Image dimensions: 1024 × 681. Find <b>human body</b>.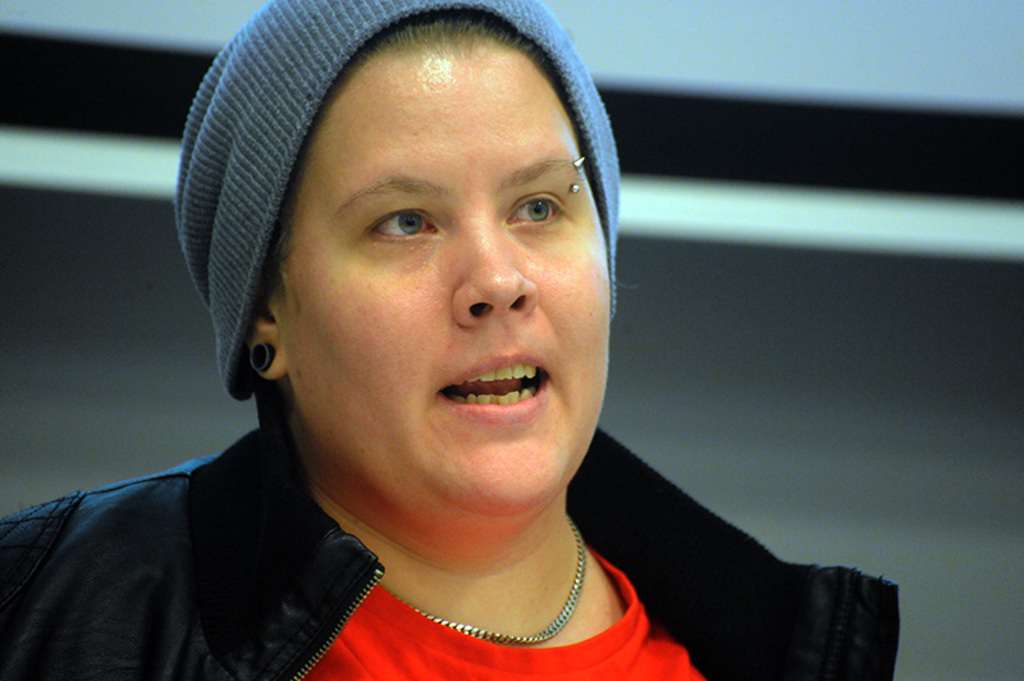
(56,47,827,673).
